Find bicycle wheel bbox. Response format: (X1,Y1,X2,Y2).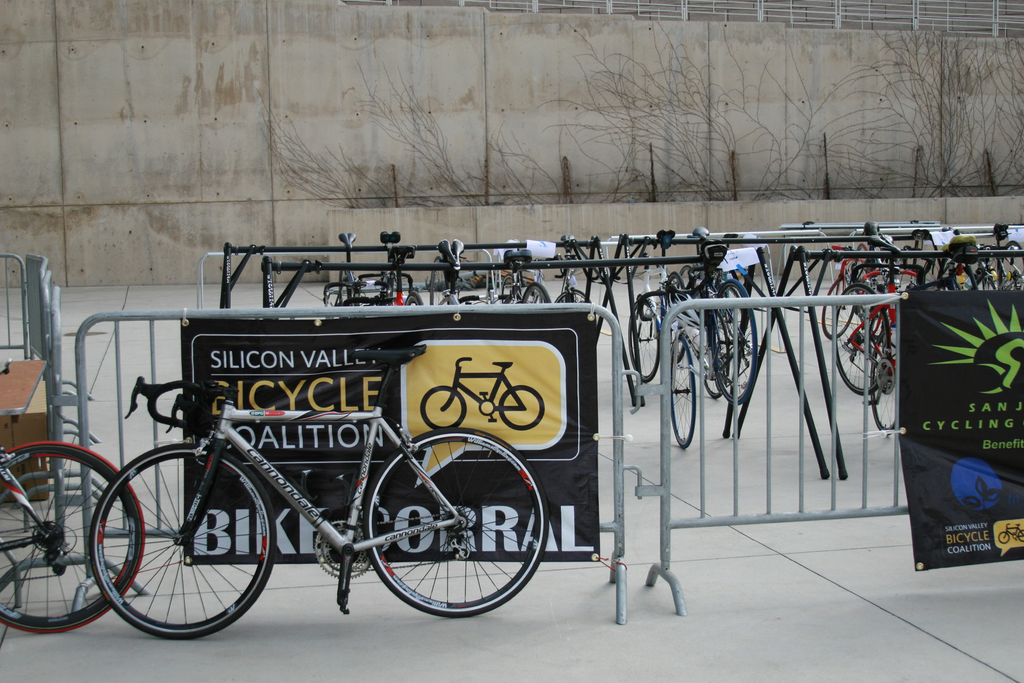
(707,279,756,407).
